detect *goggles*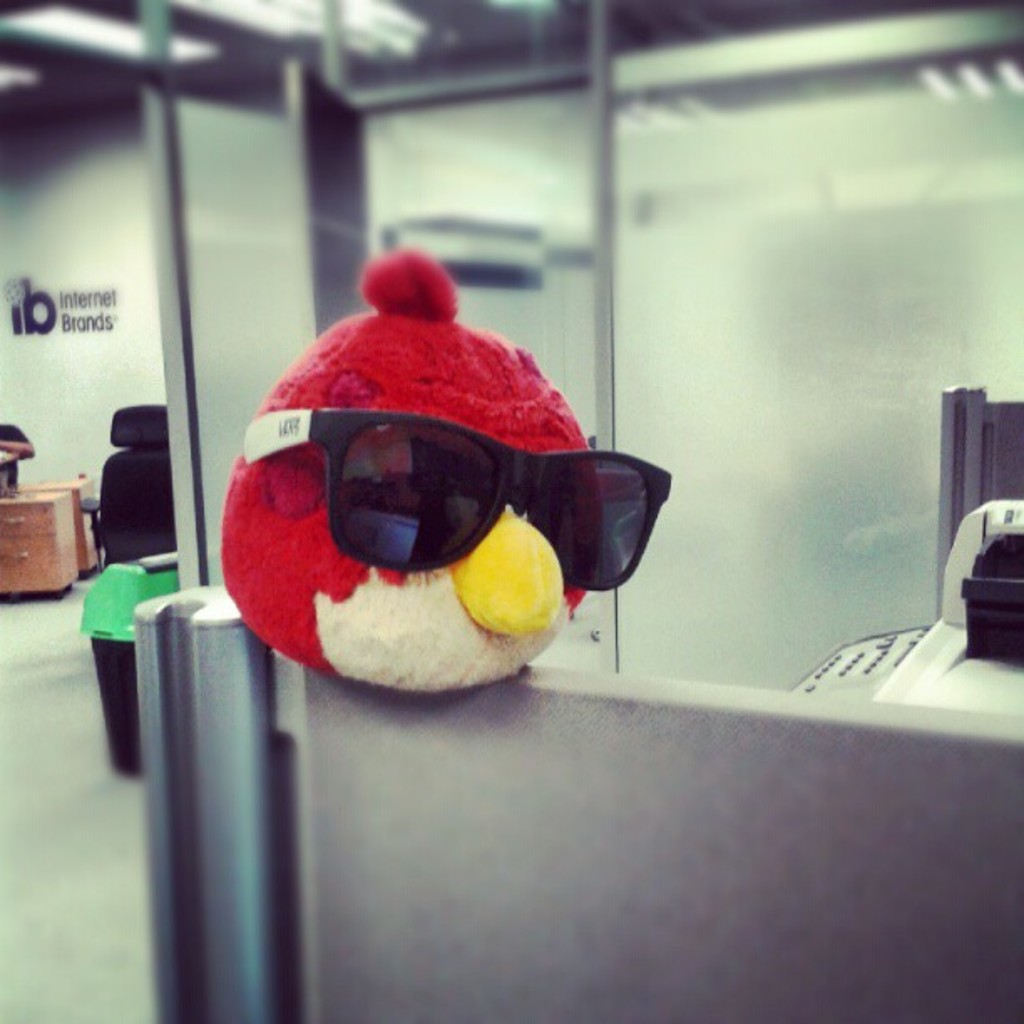
{"x1": 224, "y1": 408, "x2": 673, "y2": 611}
